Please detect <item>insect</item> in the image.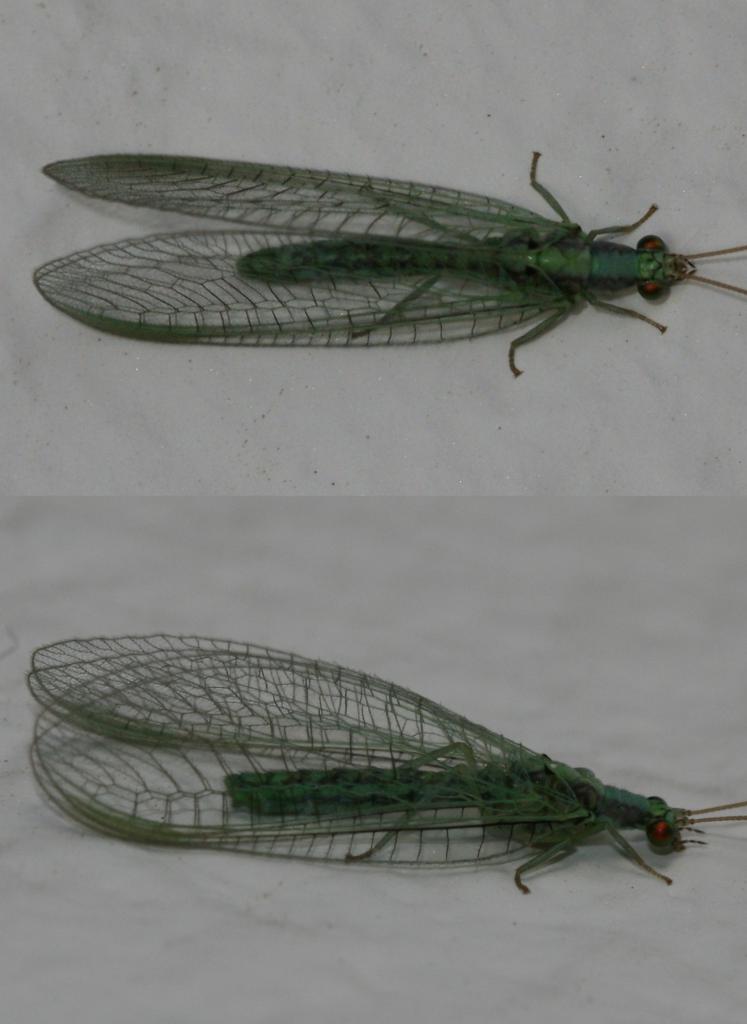
bbox(36, 147, 746, 379).
